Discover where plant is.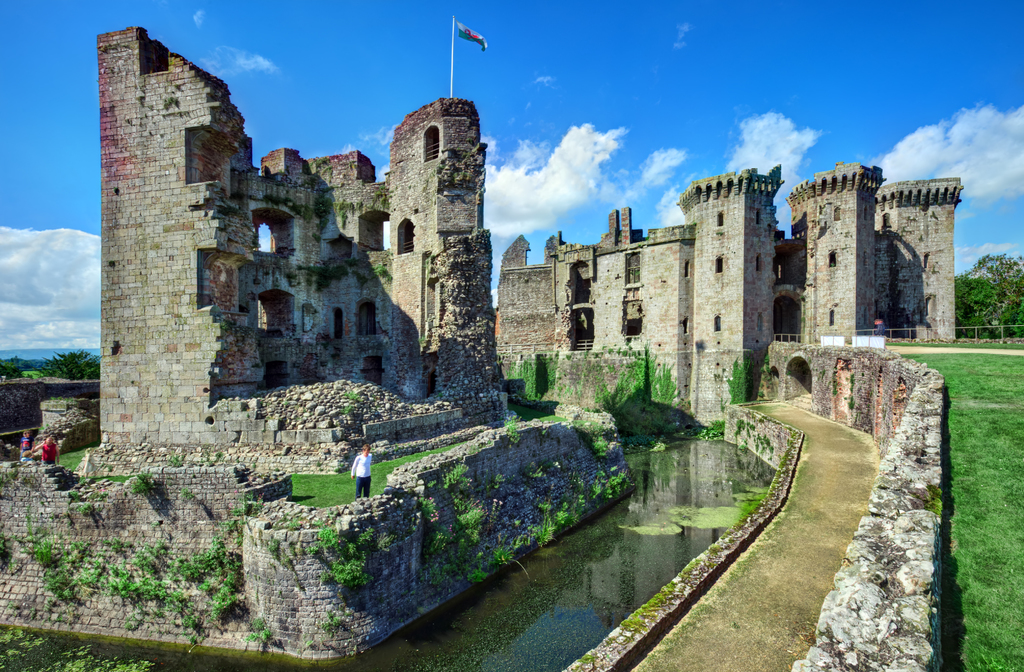
Discovered at bbox=(136, 470, 163, 495).
